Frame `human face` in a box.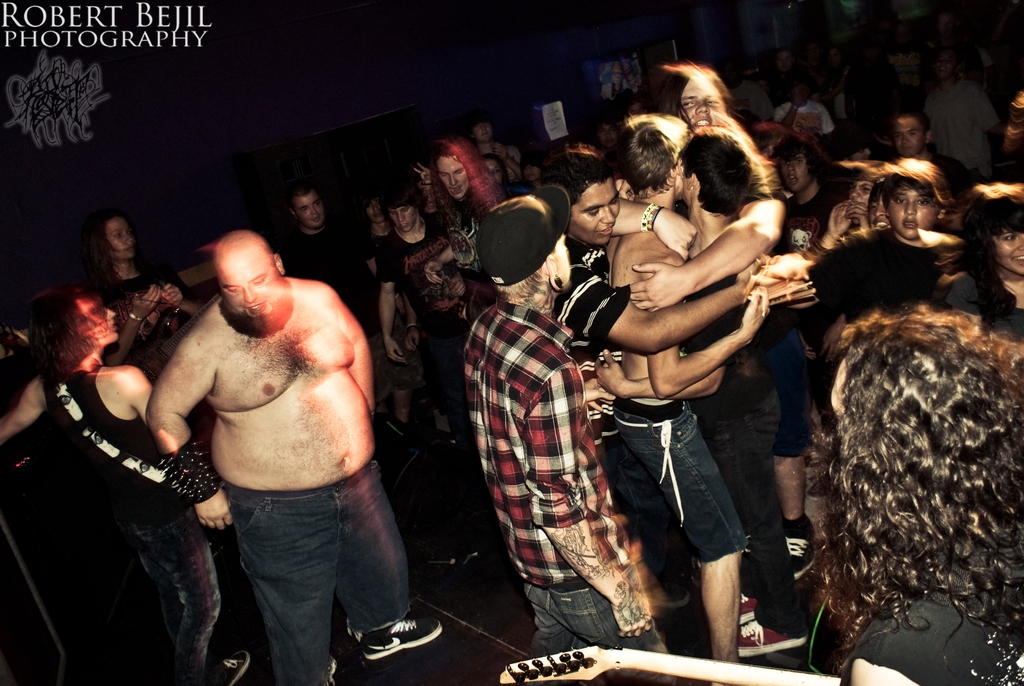
[298, 190, 320, 228].
